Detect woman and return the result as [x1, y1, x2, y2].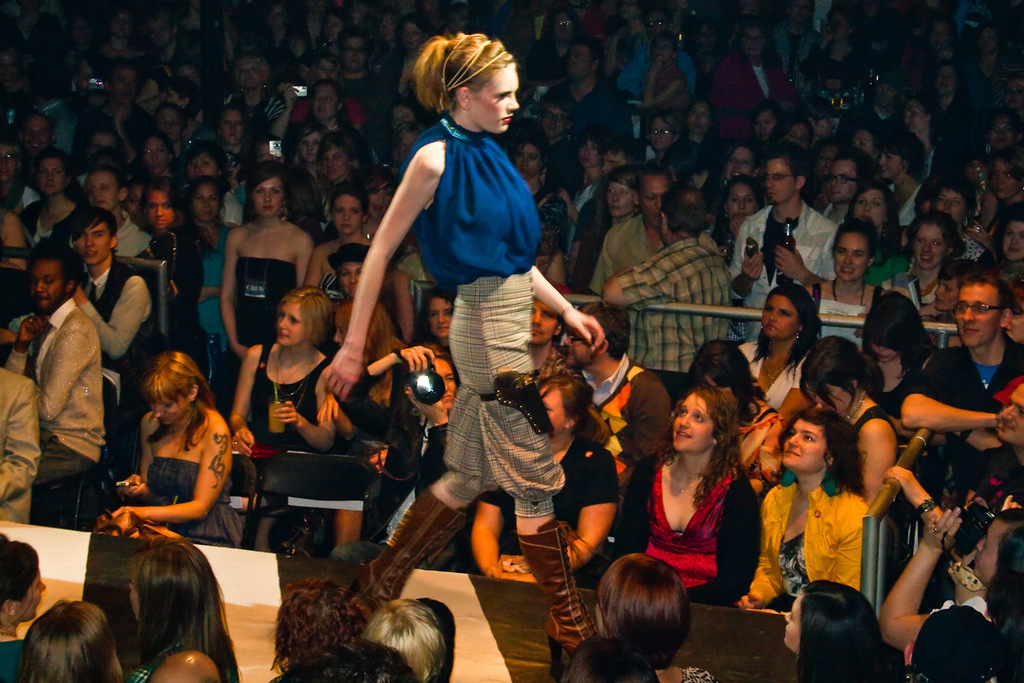
[615, 1, 698, 98].
